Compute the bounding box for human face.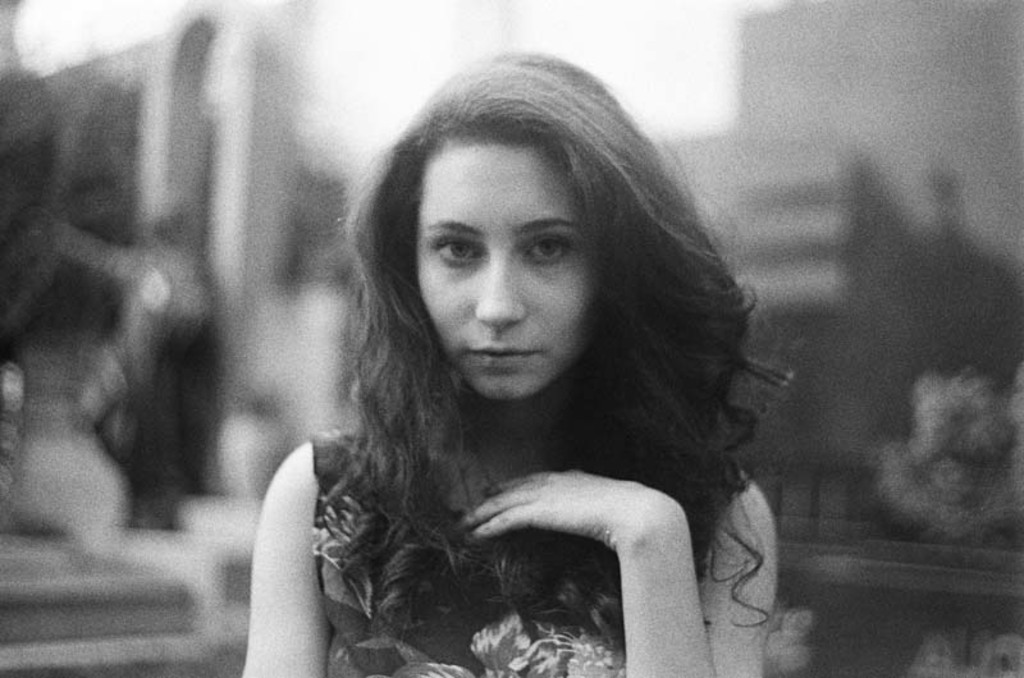
420, 134, 595, 399.
